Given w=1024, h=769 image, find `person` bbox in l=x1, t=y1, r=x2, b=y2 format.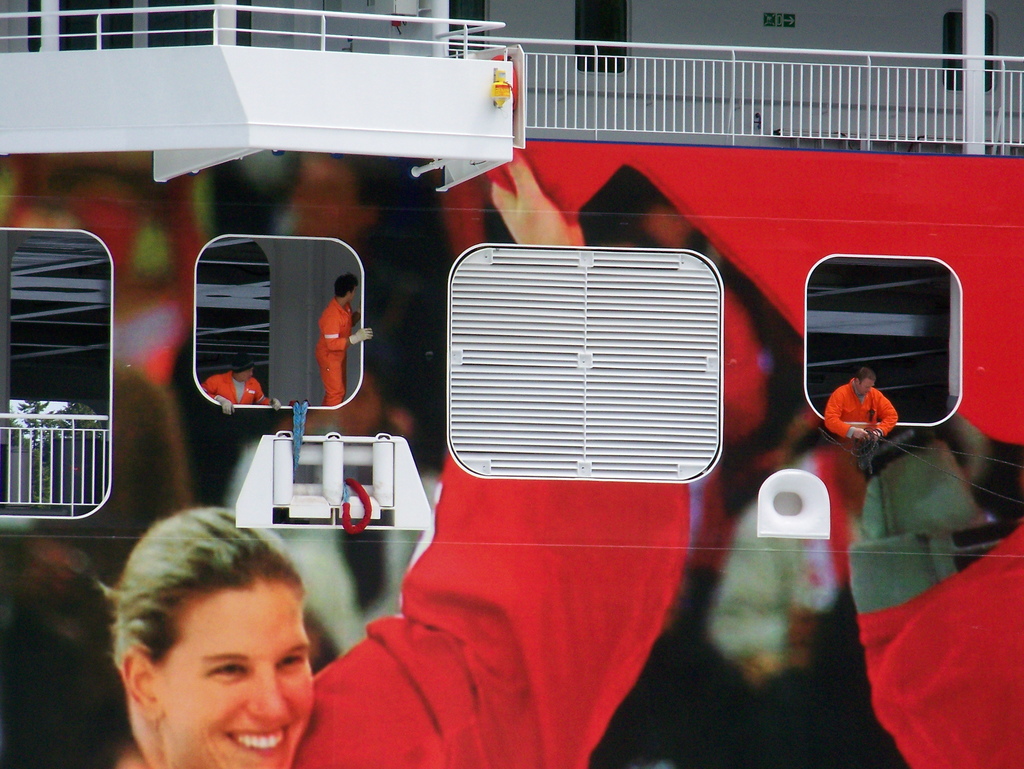
l=319, t=273, r=372, b=408.
